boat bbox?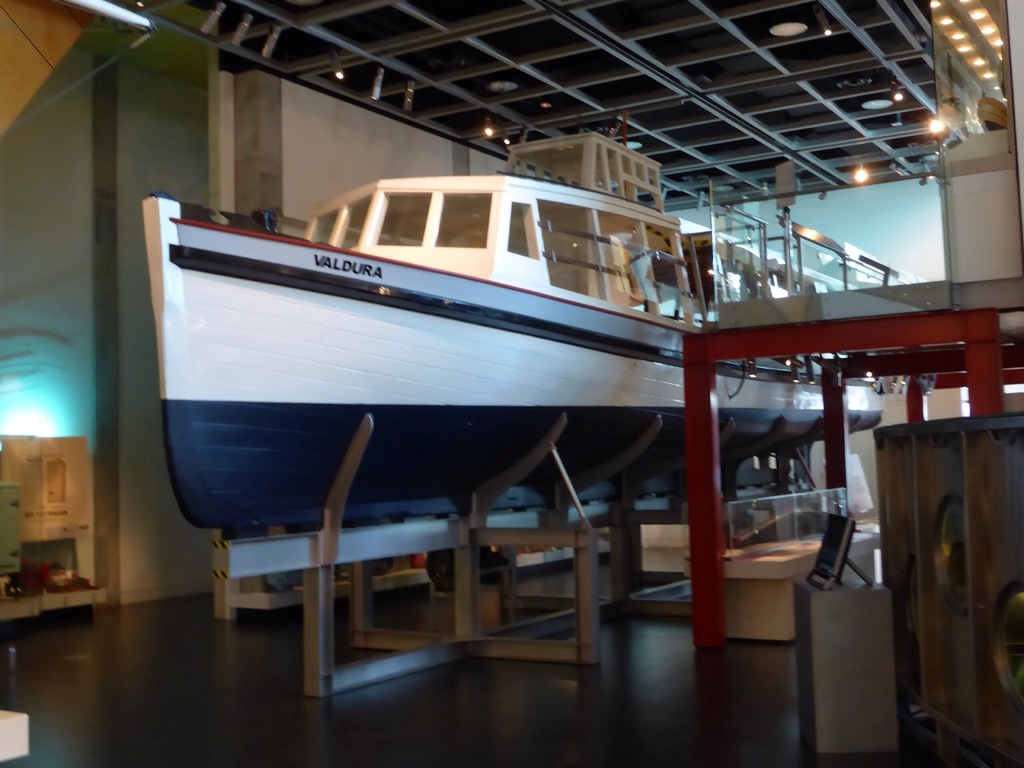
left=75, top=129, right=909, bottom=550
